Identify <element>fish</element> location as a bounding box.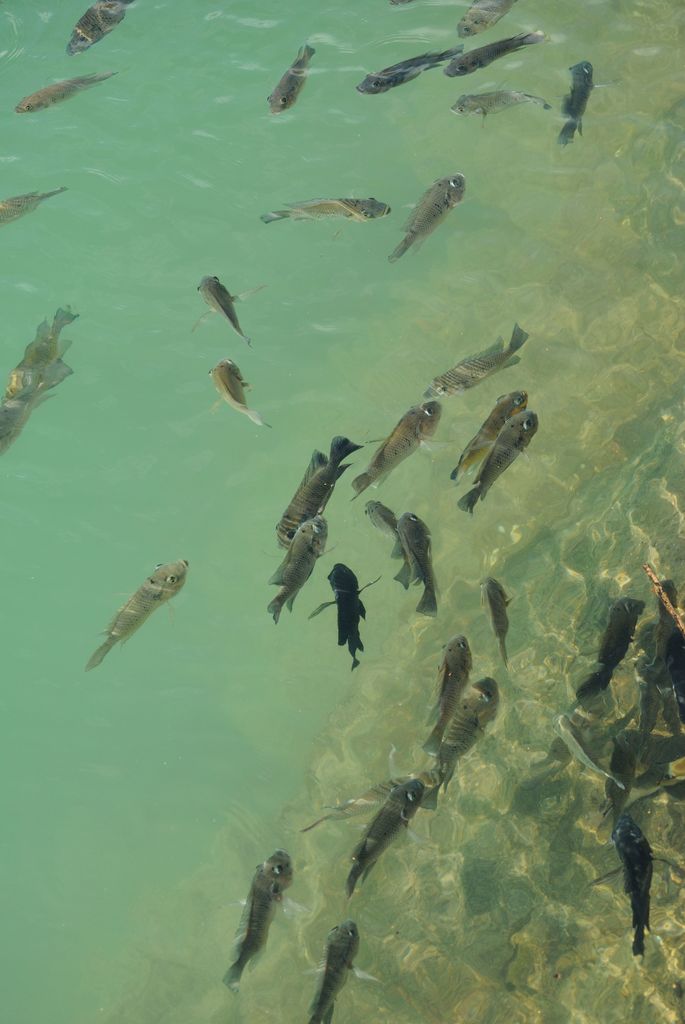
BBox(207, 361, 275, 433).
